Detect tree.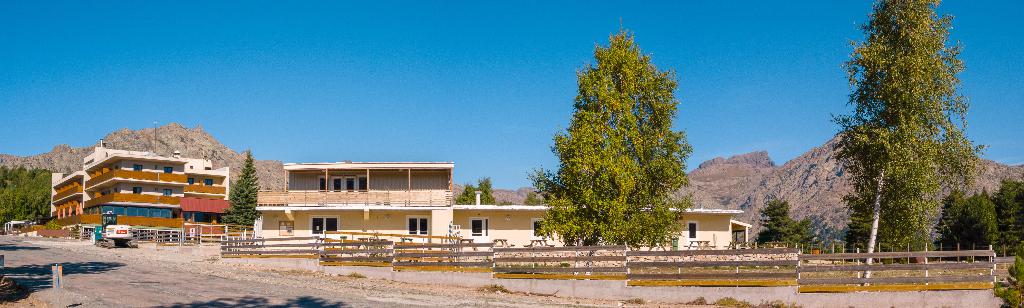
Detected at left=832, top=0, right=977, bottom=276.
